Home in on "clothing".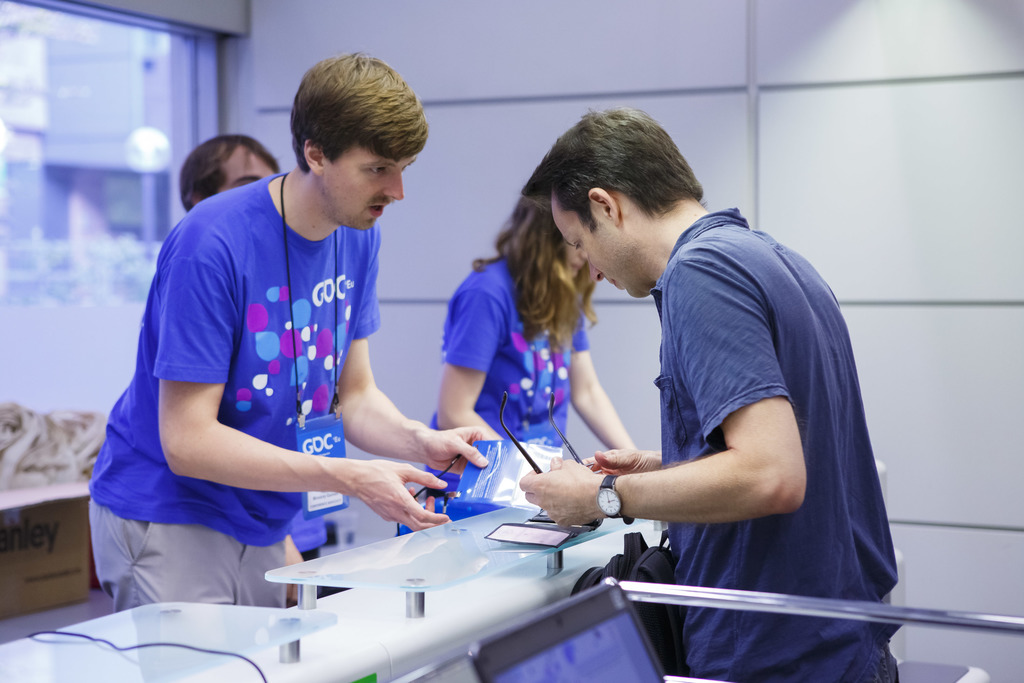
Homed in at 276,491,340,593.
